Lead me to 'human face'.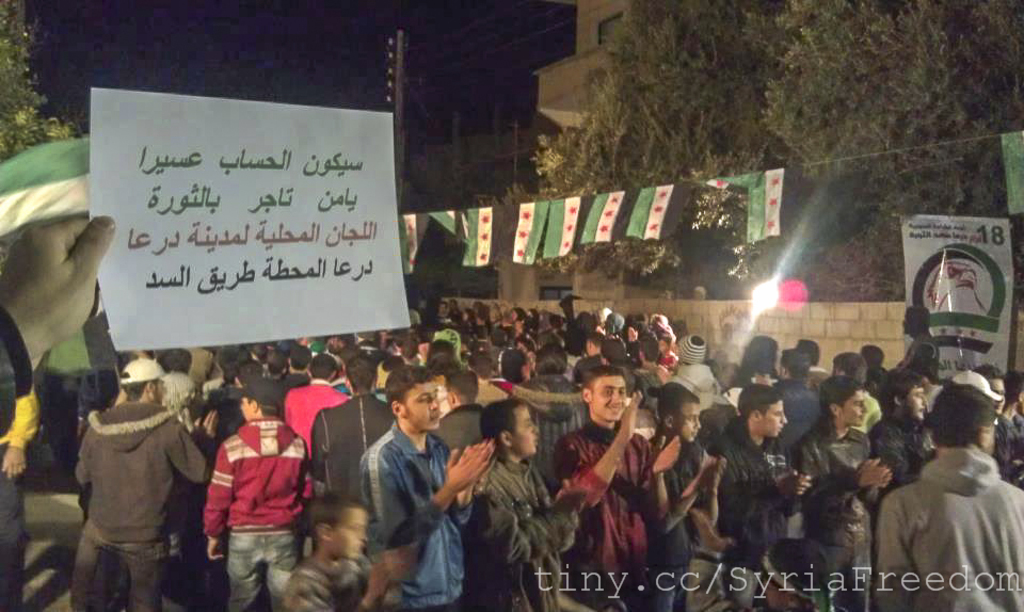
Lead to box(406, 386, 442, 434).
